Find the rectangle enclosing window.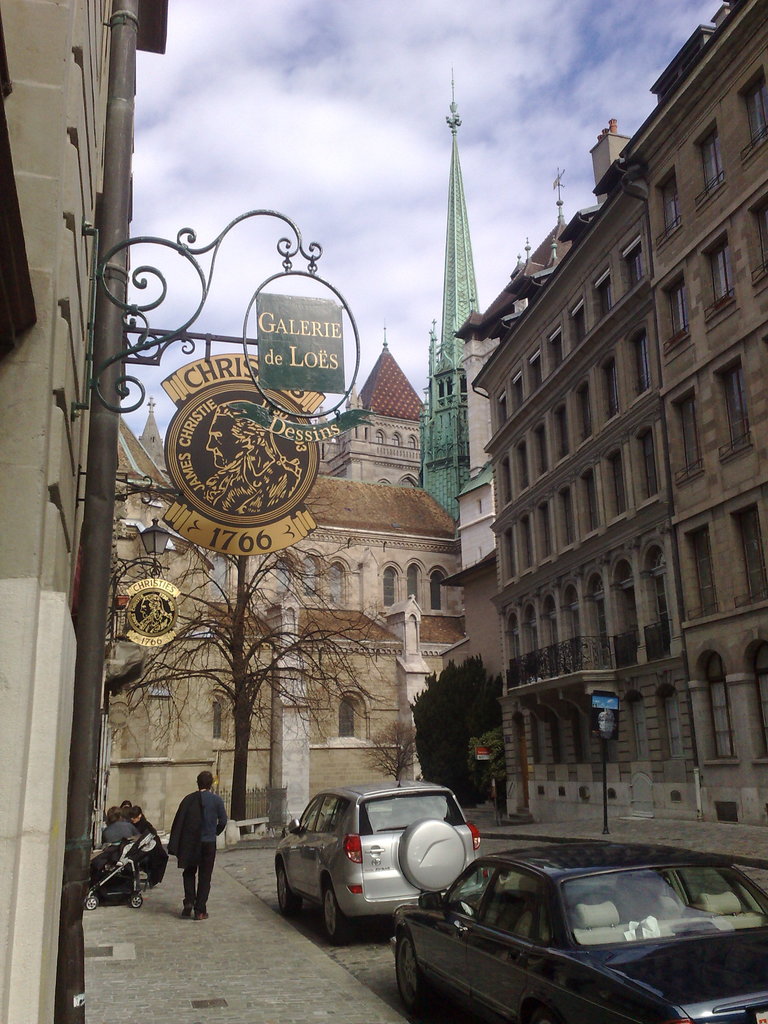
bbox=[750, 204, 767, 300].
